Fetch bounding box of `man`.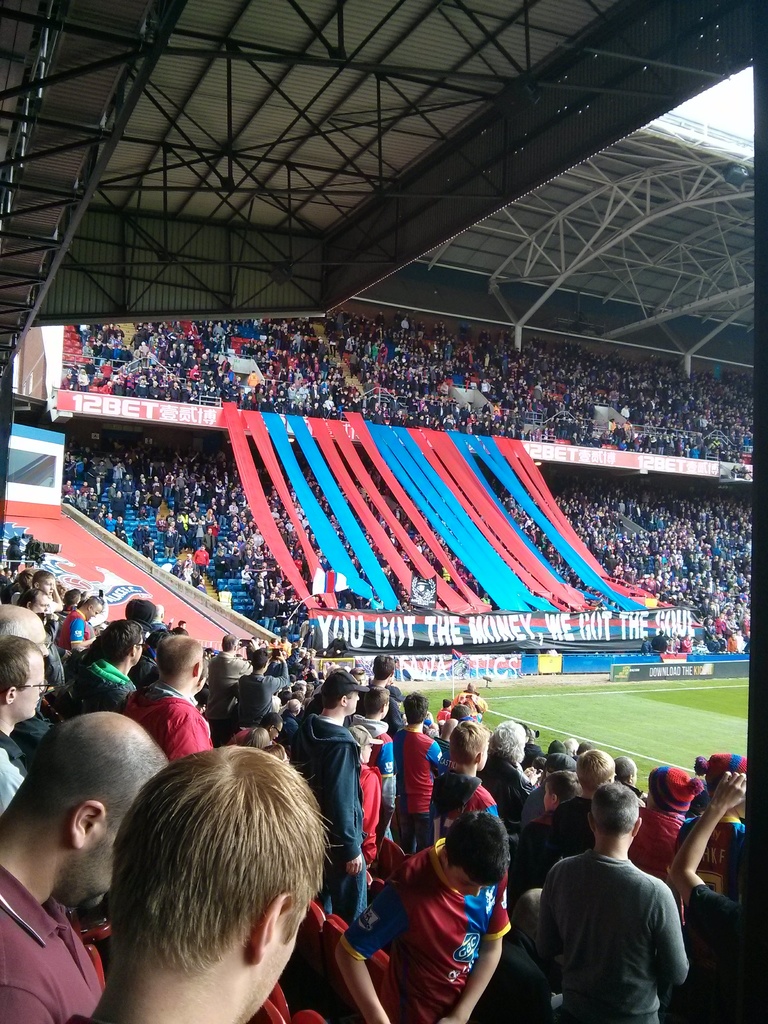
Bbox: x1=54 y1=738 x2=330 y2=1023.
